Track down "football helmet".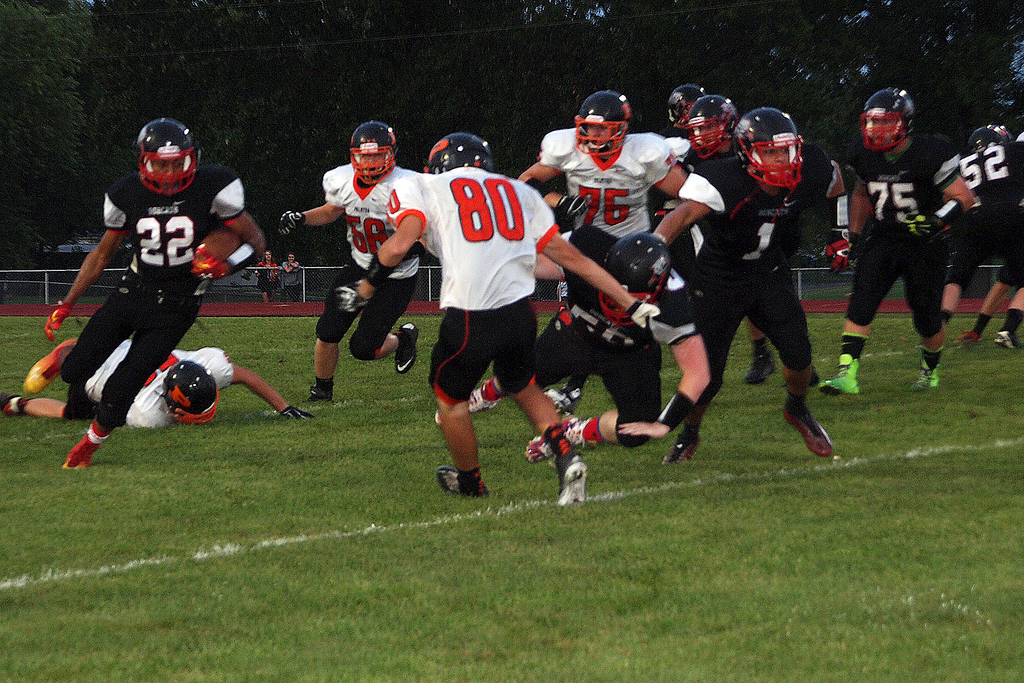
Tracked to <bbox>350, 122, 395, 185</bbox>.
